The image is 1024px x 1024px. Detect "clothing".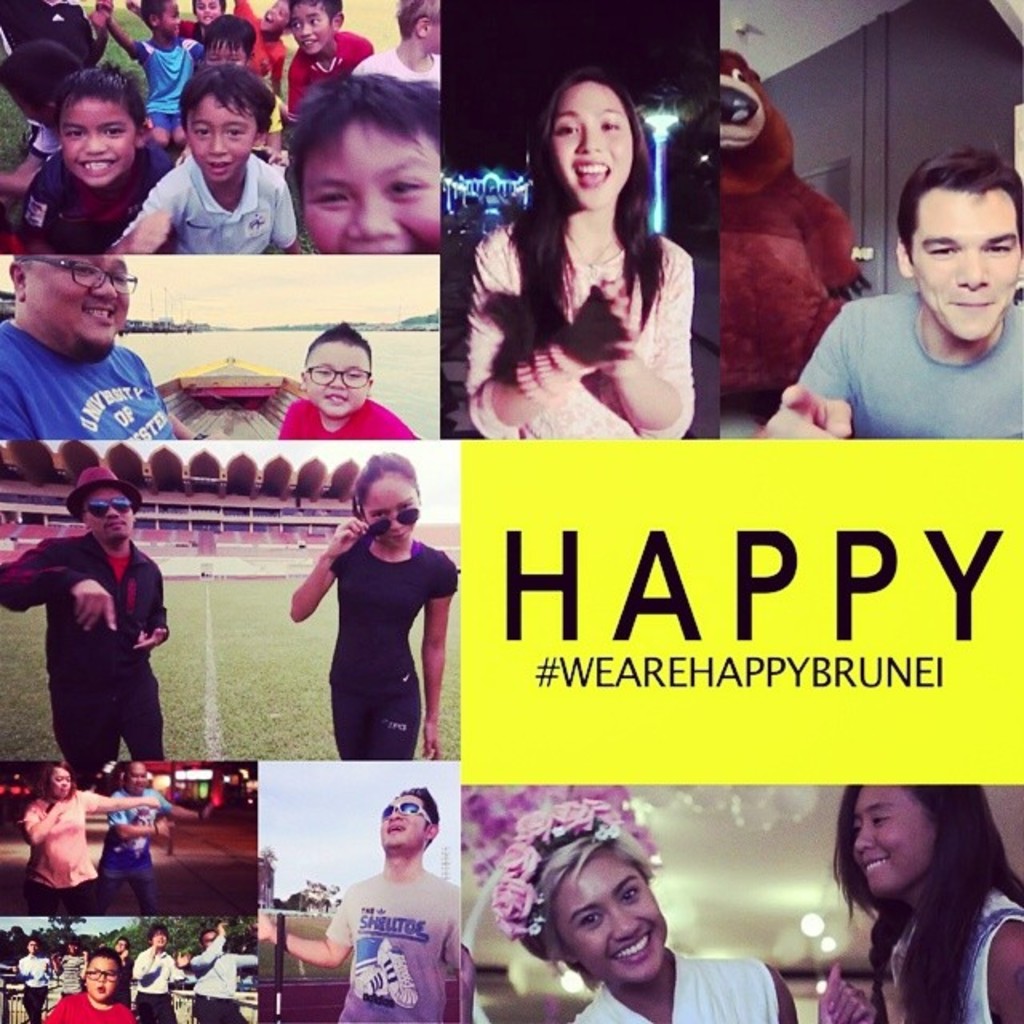
Detection: region(275, 397, 418, 442).
